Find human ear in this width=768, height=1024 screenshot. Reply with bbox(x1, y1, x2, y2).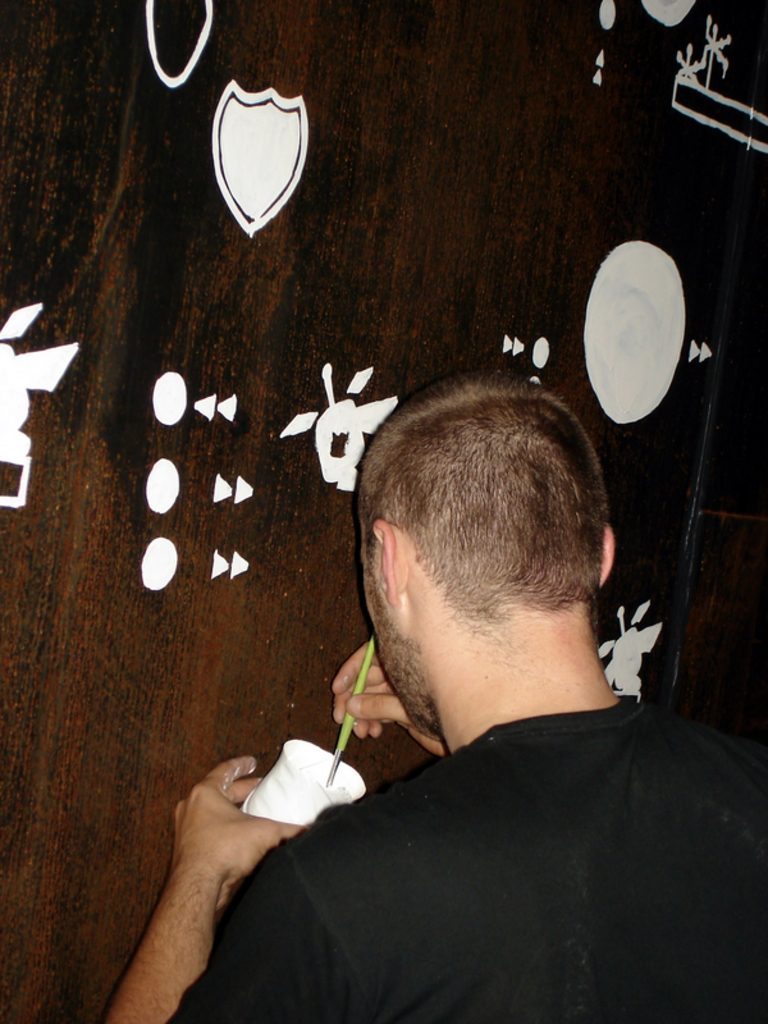
bbox(374, 518, 410, 607).
